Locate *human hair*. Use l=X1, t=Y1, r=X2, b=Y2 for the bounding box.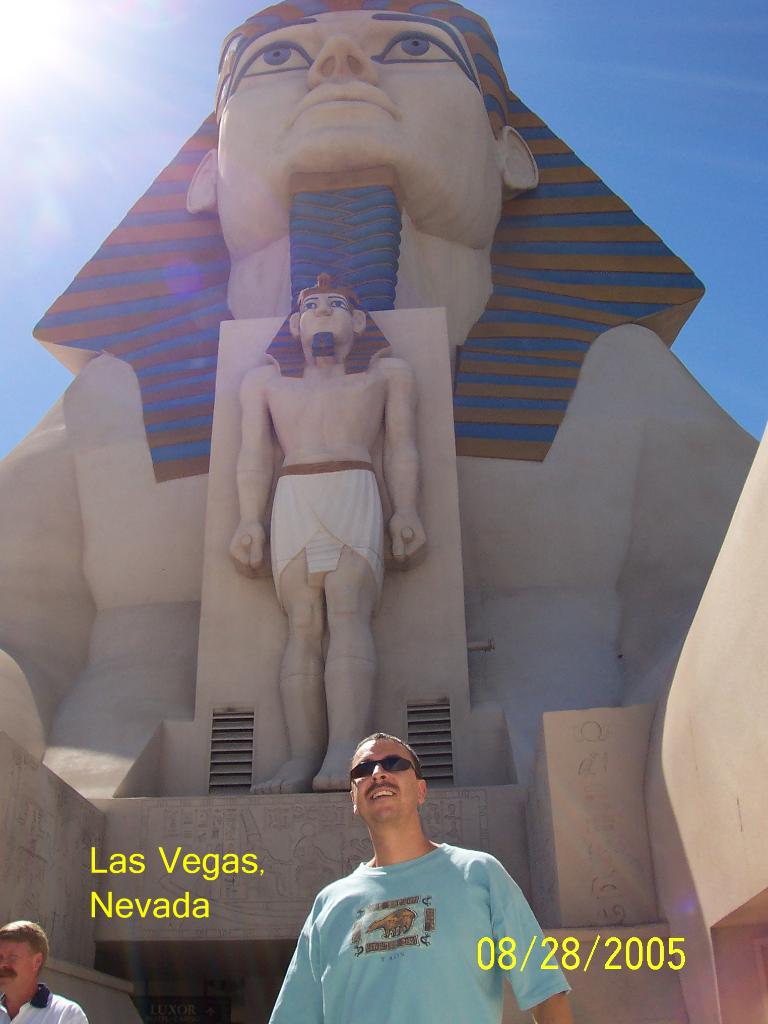
l=348, t=732, r=427, b=778.
